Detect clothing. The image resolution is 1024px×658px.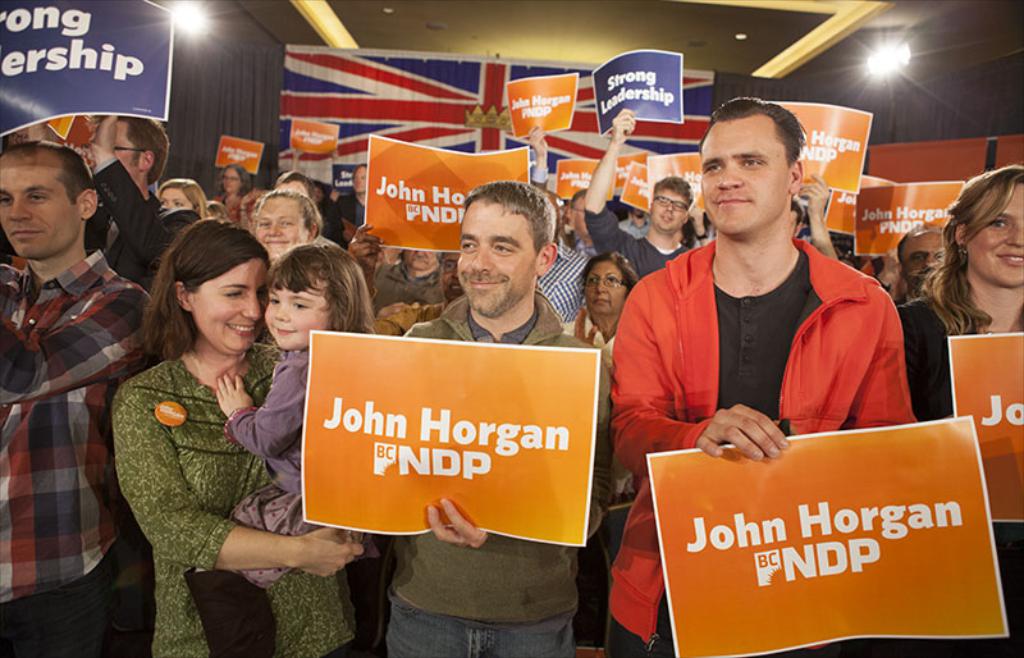
Rect(109, 339, 361, 657).
